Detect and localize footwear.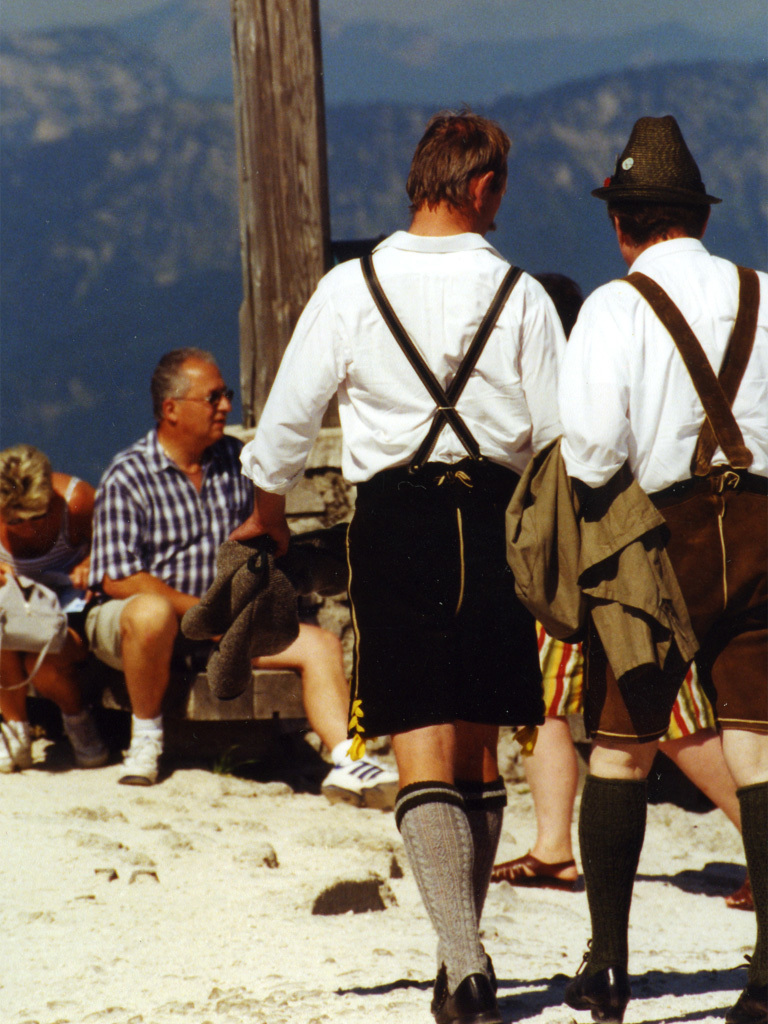
Localized at (438,963,493,1021).
